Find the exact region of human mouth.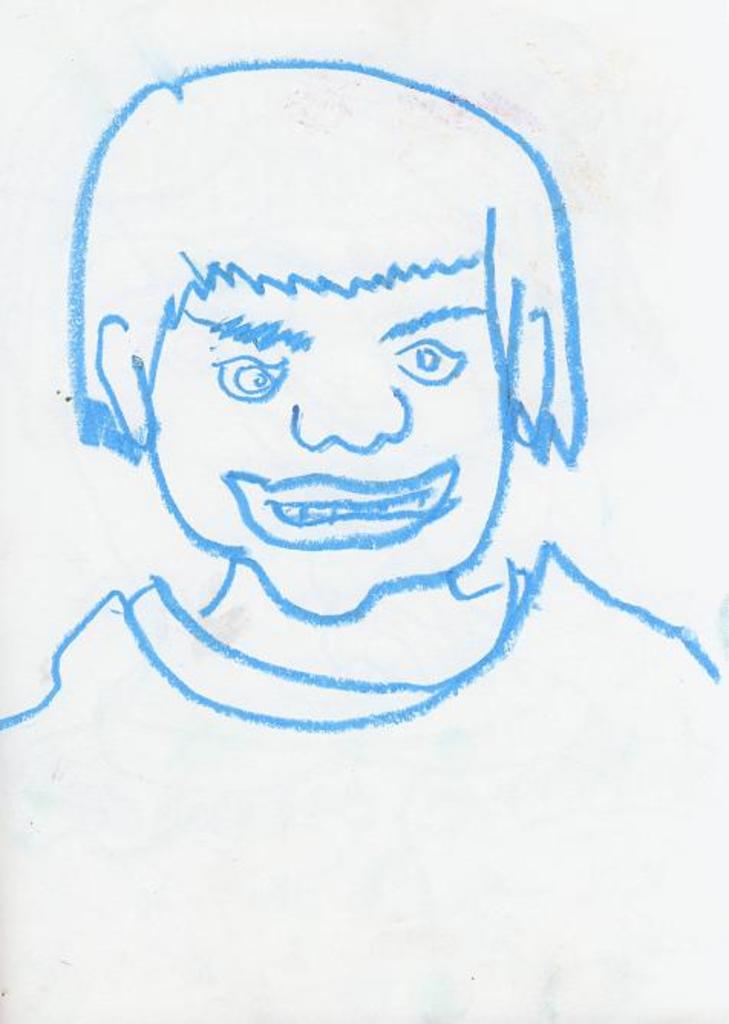
Exact region: 227, 456, 463, 550.
